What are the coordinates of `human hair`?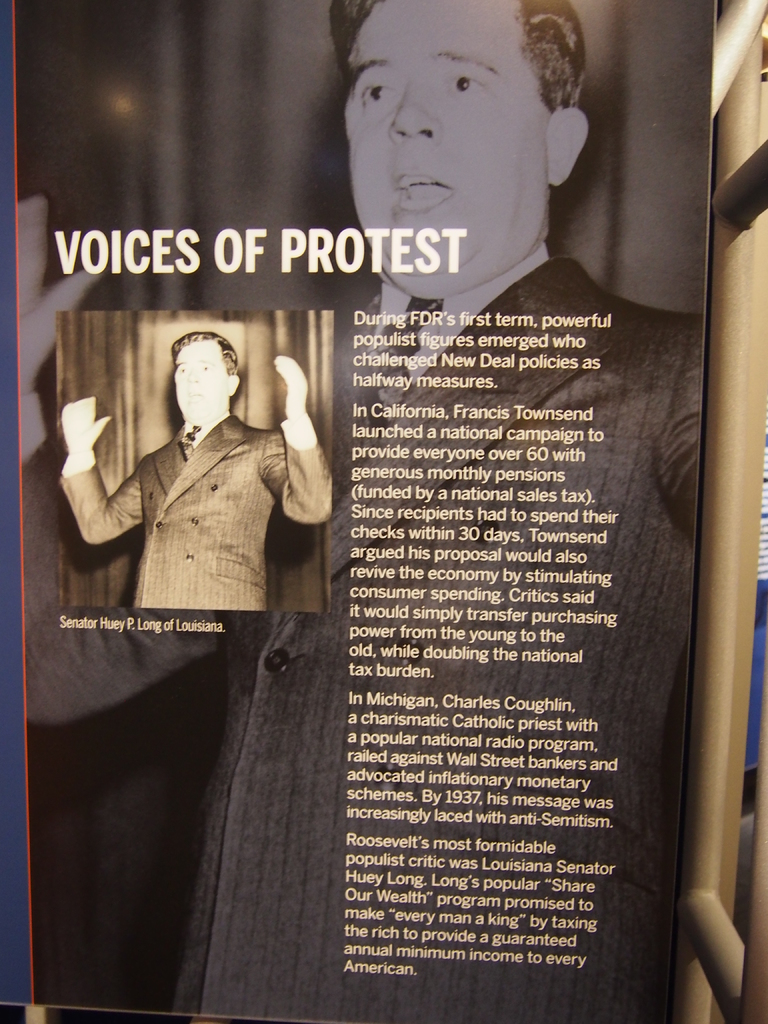
(left=324, top=4, right=593, bottom=113).
